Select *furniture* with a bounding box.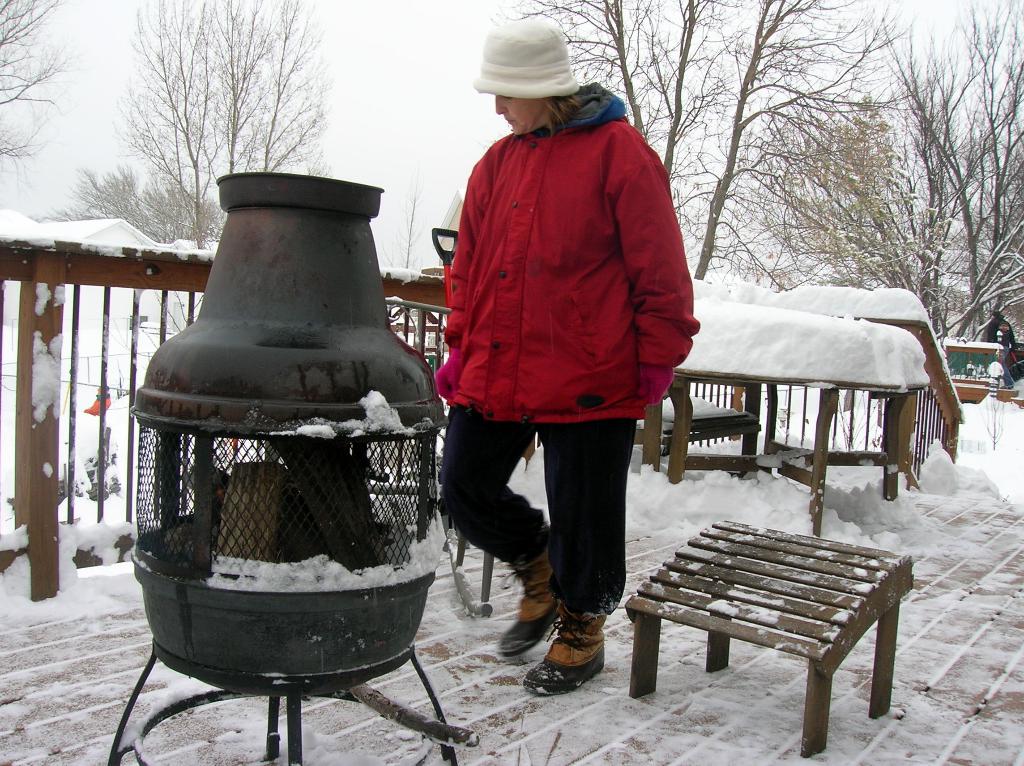
bbox=(624, 520, 916, 756).
